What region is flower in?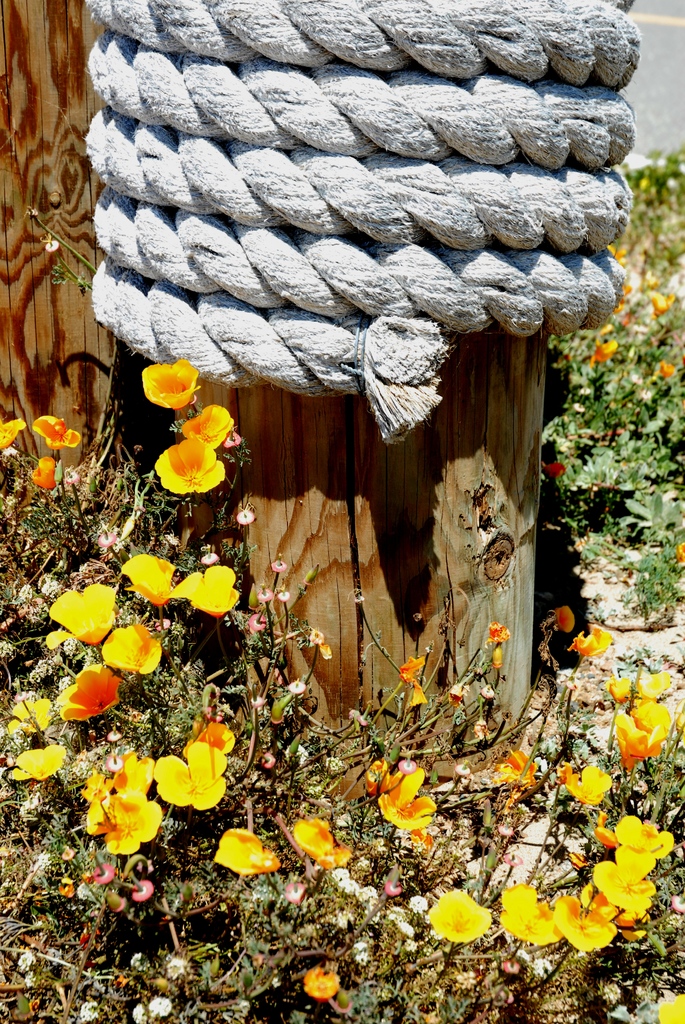
0,415,24,450.
